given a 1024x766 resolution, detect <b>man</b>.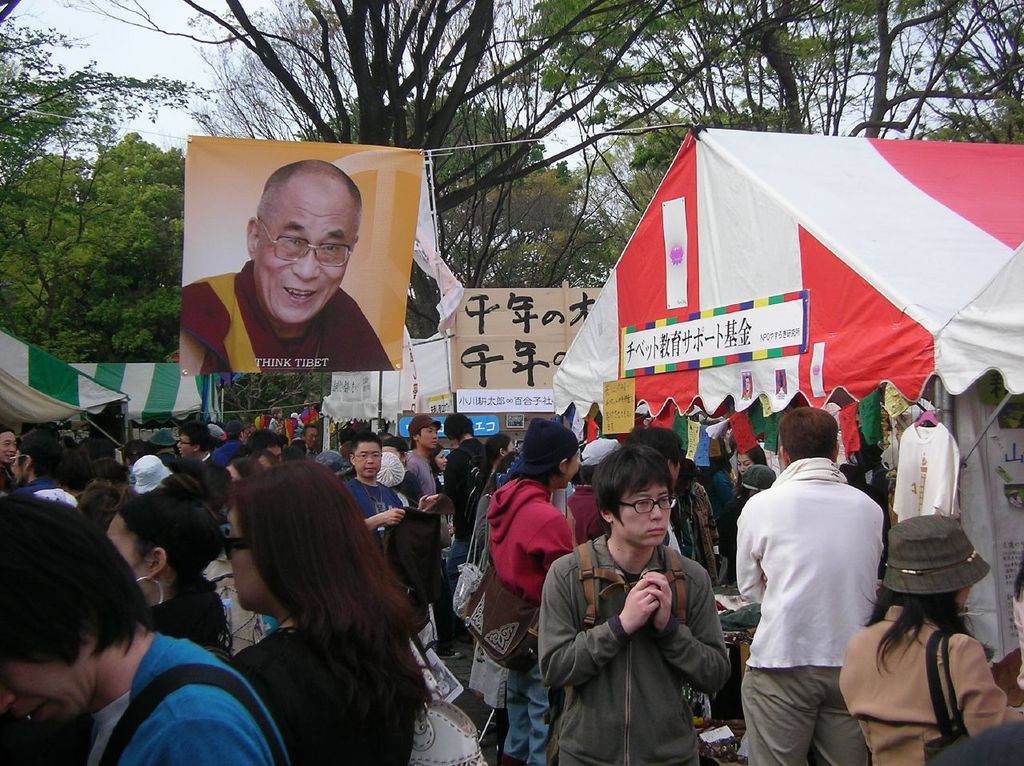
436,413,500,605.
